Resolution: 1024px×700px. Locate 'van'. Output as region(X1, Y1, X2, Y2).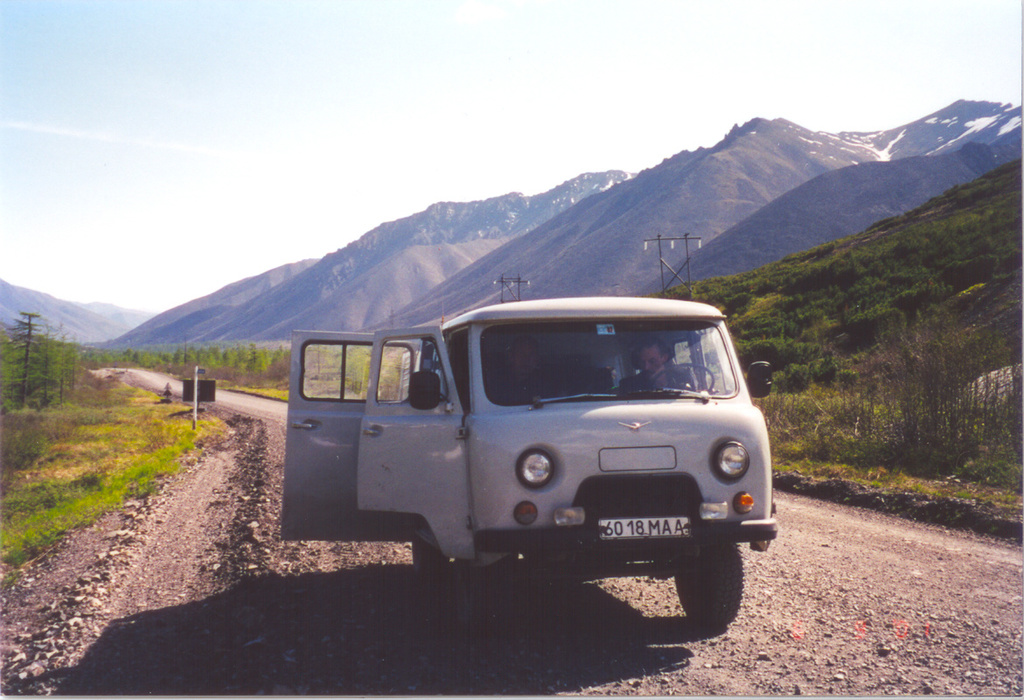
region(280, 294, 782, 632).
